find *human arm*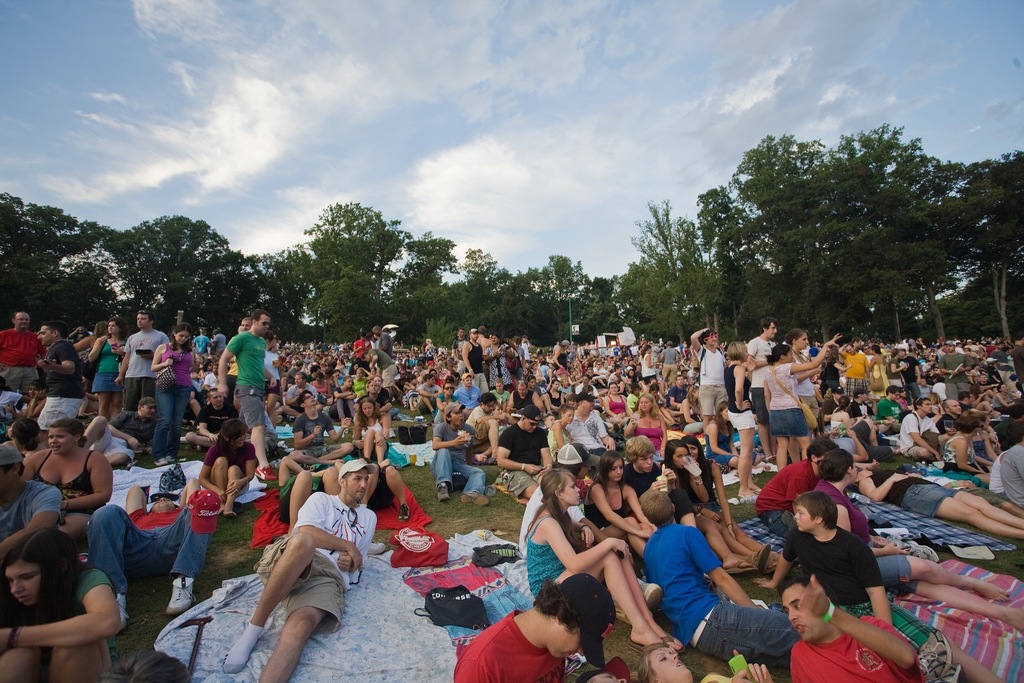
pyautogui.locateOnScreen(21, 453, 36, 479)
